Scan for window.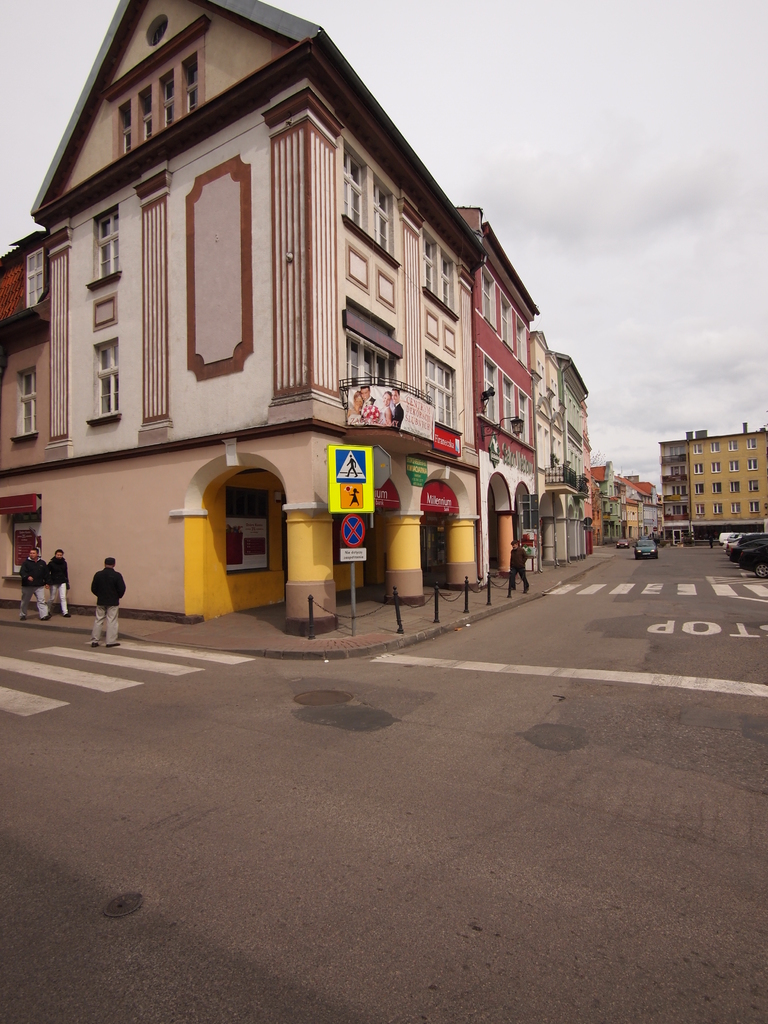
Scan result: x1=368 y1=183 x2=391 y2=244.
